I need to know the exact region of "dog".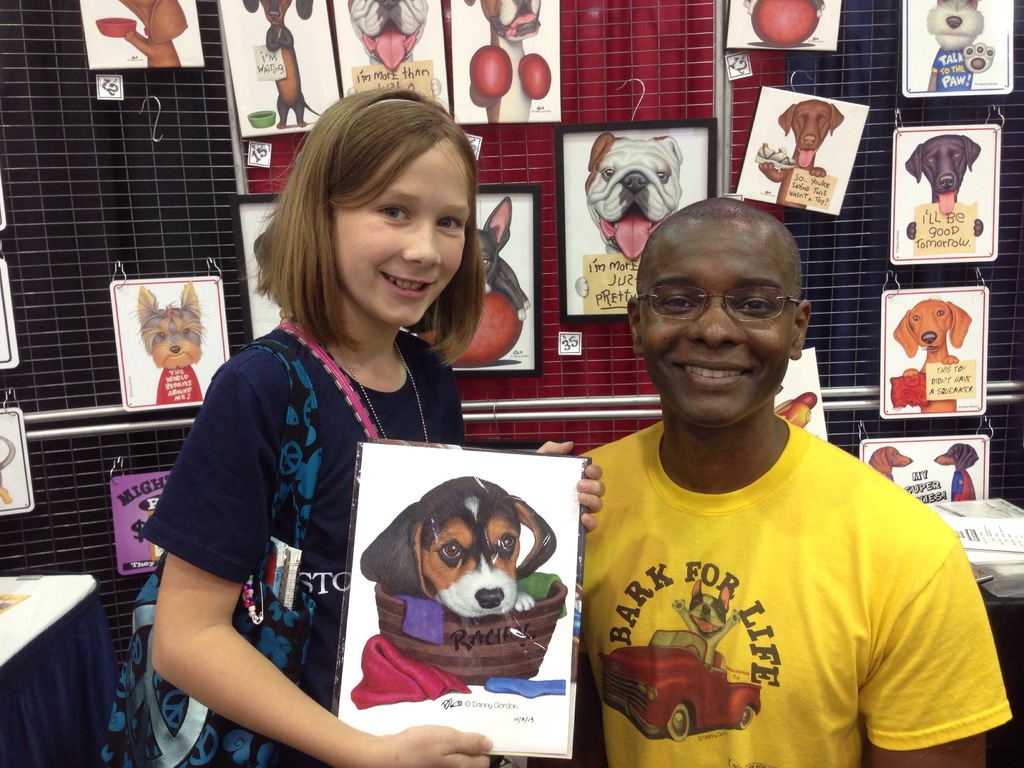
Region: 359 477 556 616.
